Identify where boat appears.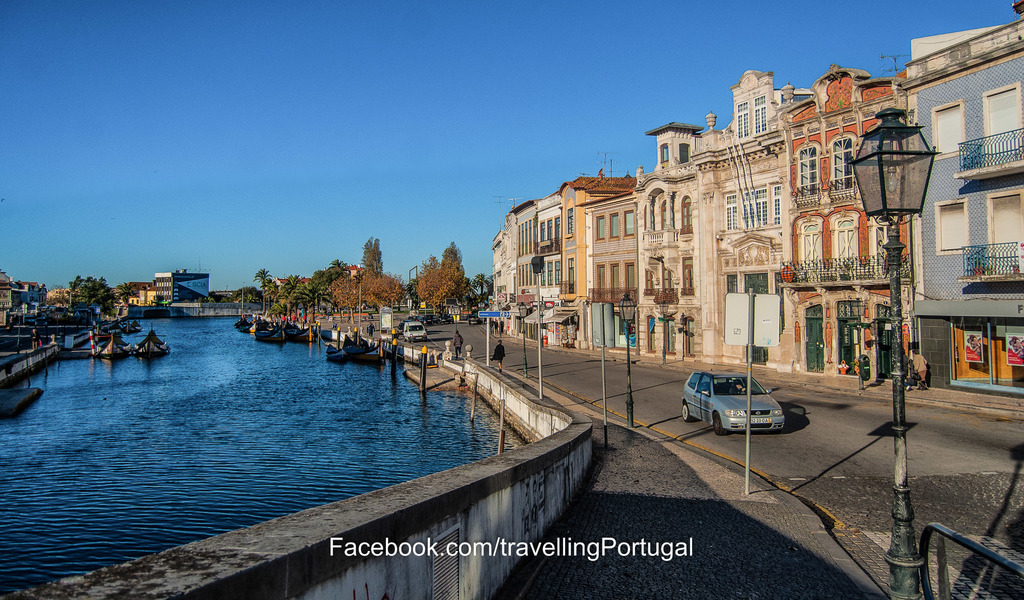
Appears at pyautogui.locateOnScreen(123, 321, 144, 335).
